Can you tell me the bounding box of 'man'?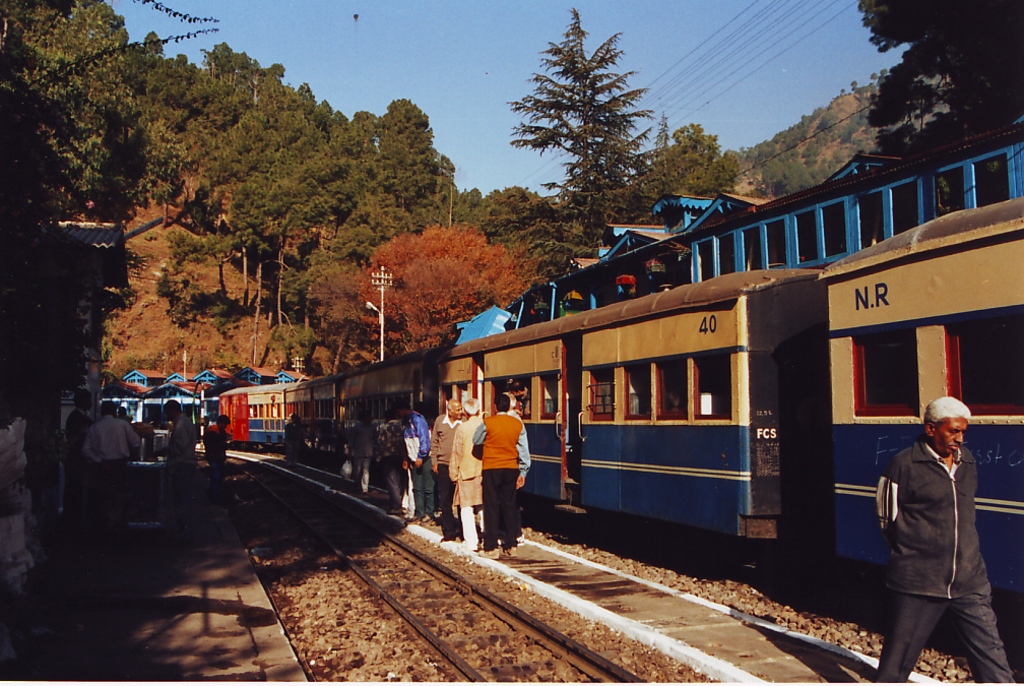
region(469, 394, 530, 560).
